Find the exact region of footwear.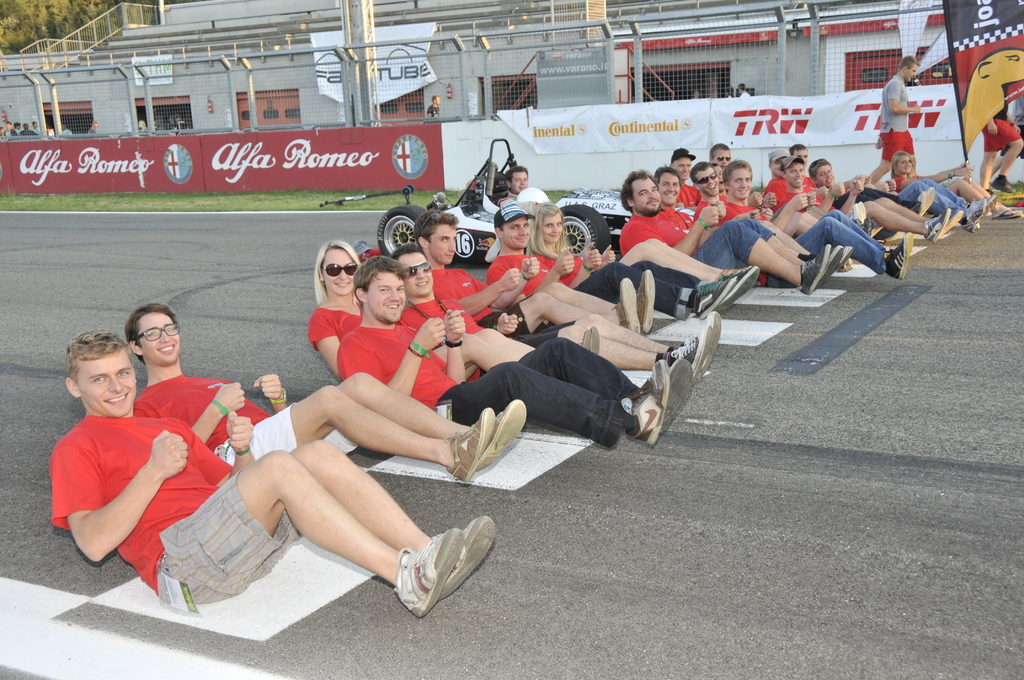
Exact region: select_region(705, 305, 721, 355).
